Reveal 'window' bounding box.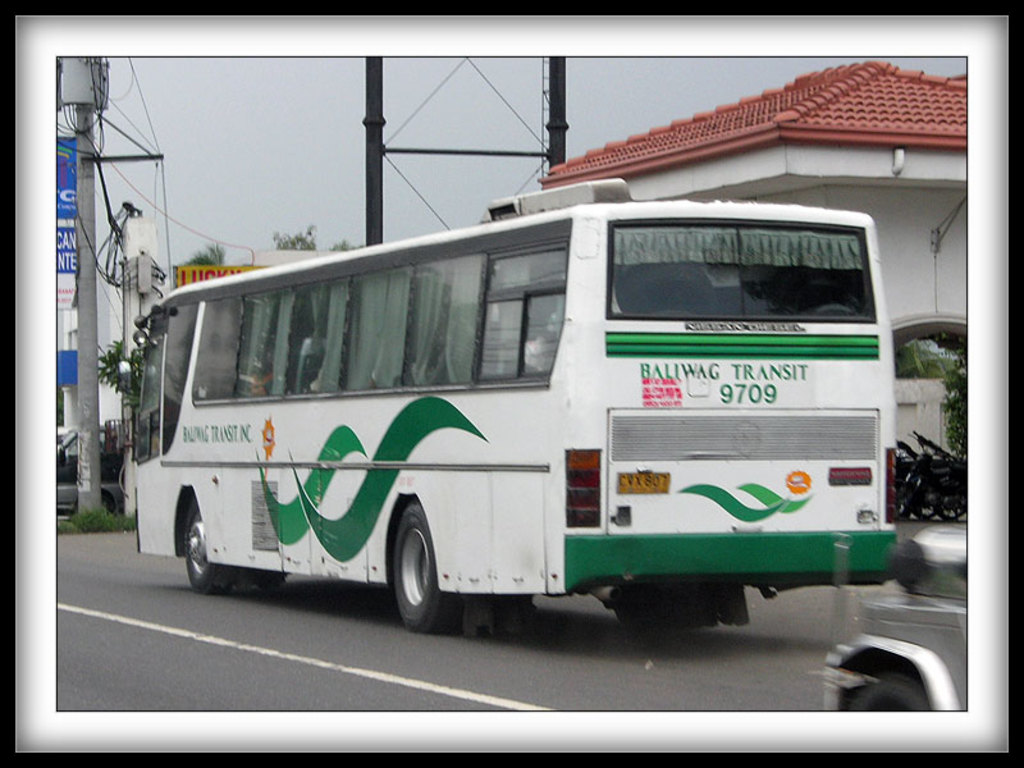
Revealed: 596 227 859 346.
